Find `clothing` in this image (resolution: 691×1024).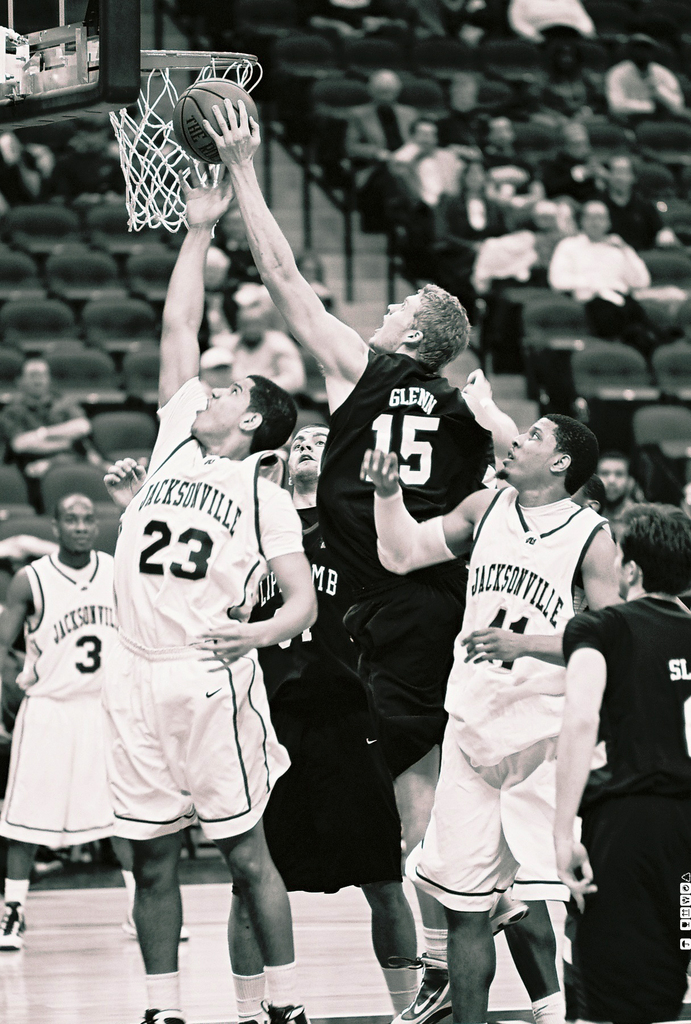
l=346, t=102, r=421, b=211.
